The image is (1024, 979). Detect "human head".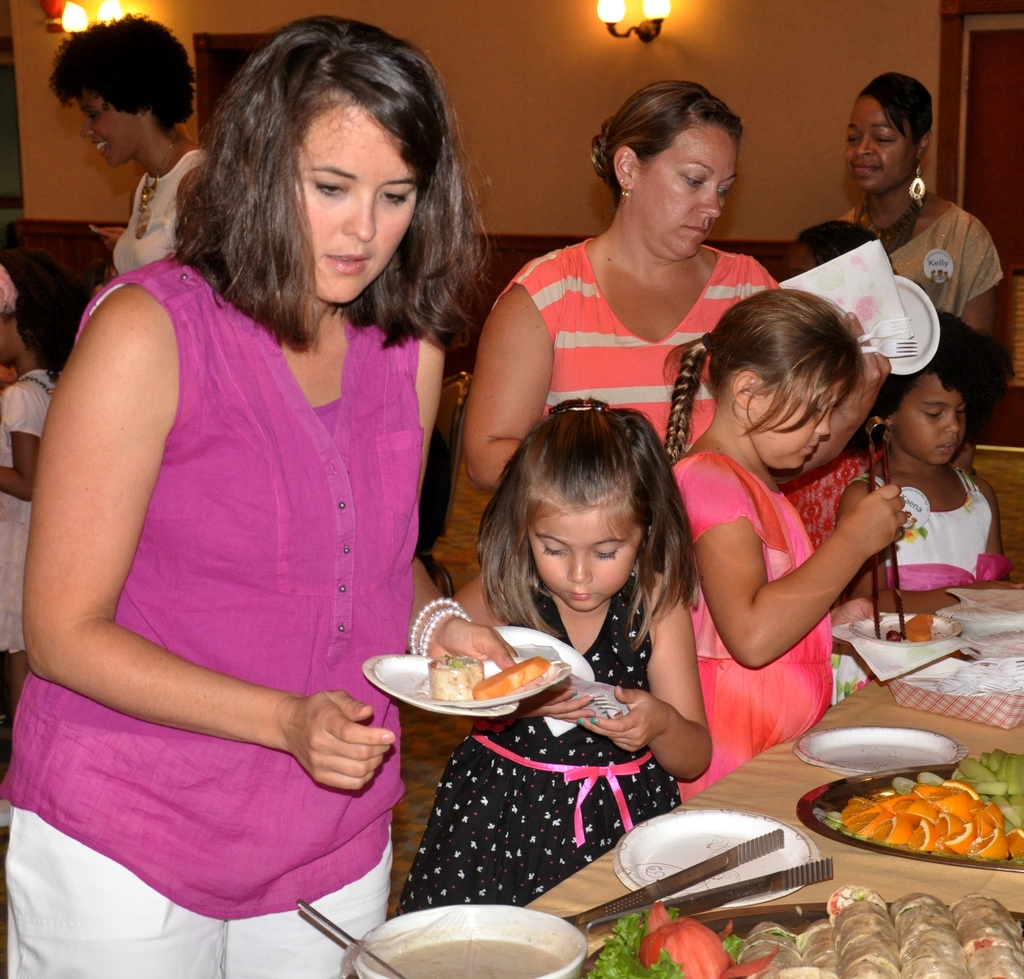
Detection: 493,392,680,613.
